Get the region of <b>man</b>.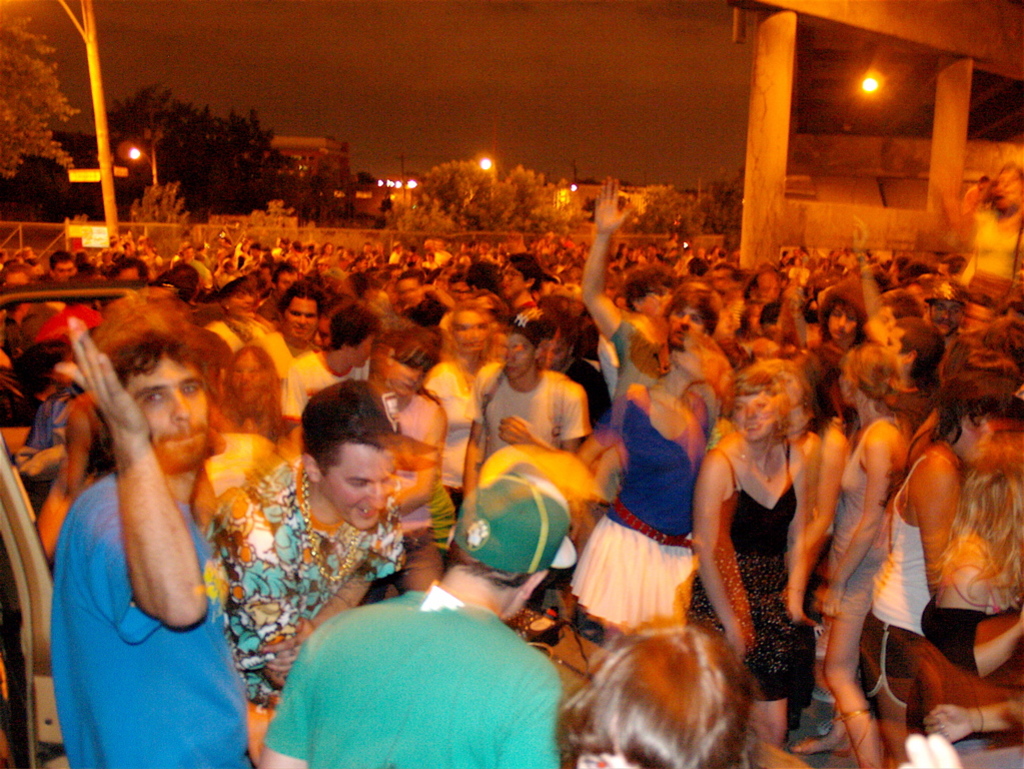
[259,463,564,768].
